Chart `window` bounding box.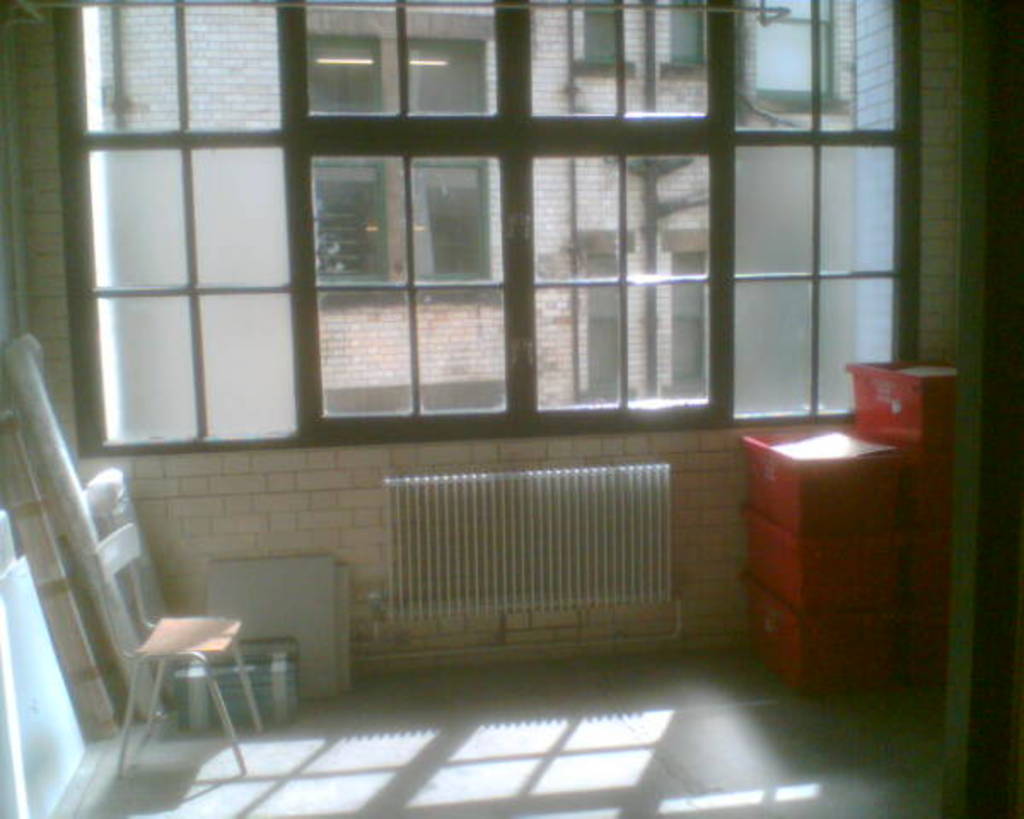
Charted: pyautogui.locateOnScreen(742, 0, 853, 135).
